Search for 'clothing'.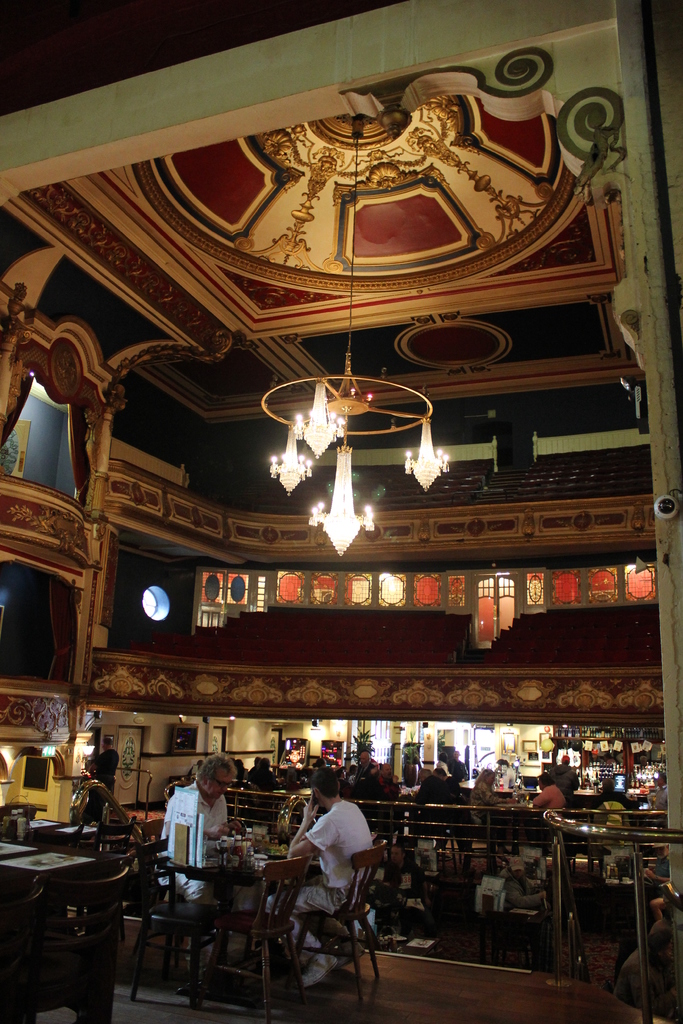
Found at detection(533, 783, 563, 815).
